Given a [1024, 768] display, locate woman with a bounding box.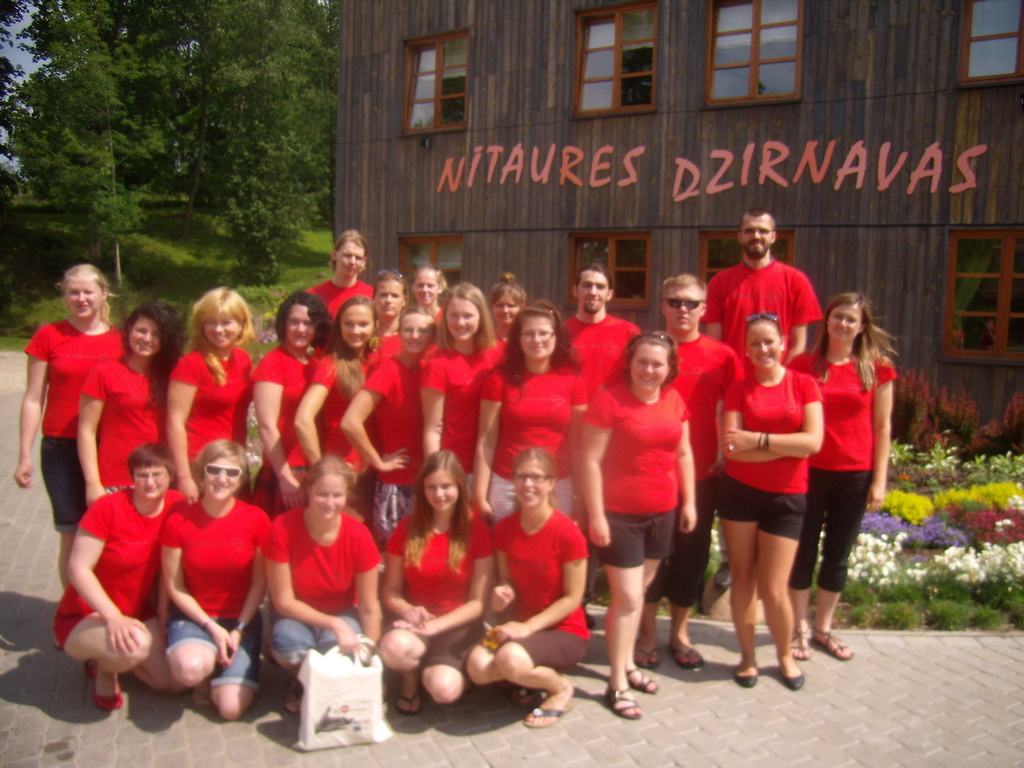
Located: 786, 295, 900, 660.
